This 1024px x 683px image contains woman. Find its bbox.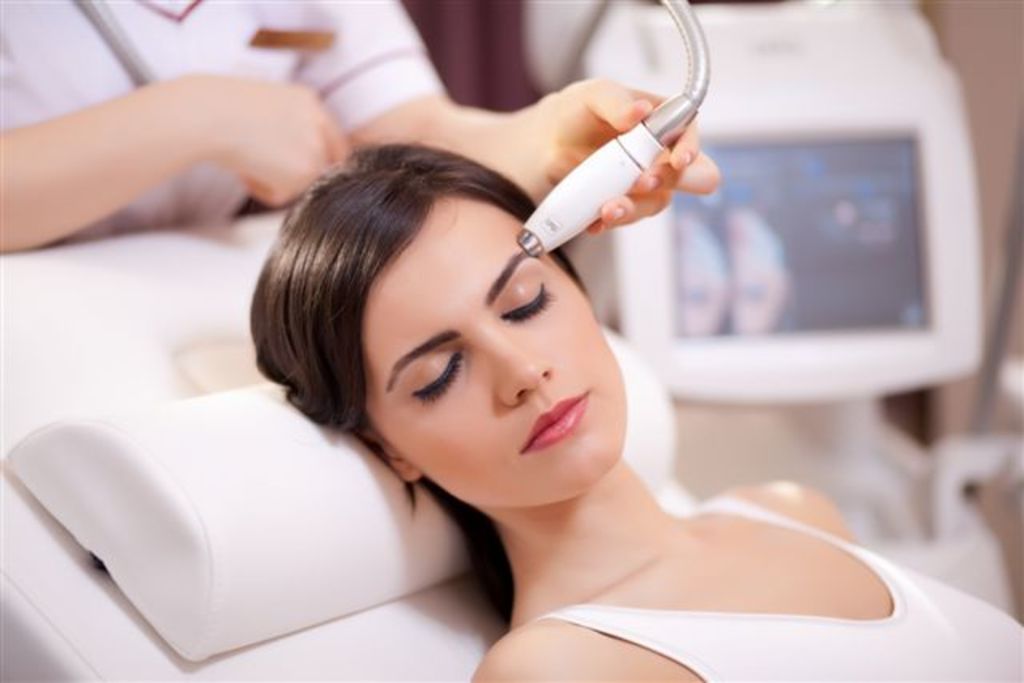
<box>248,136,1022,681</box>.
